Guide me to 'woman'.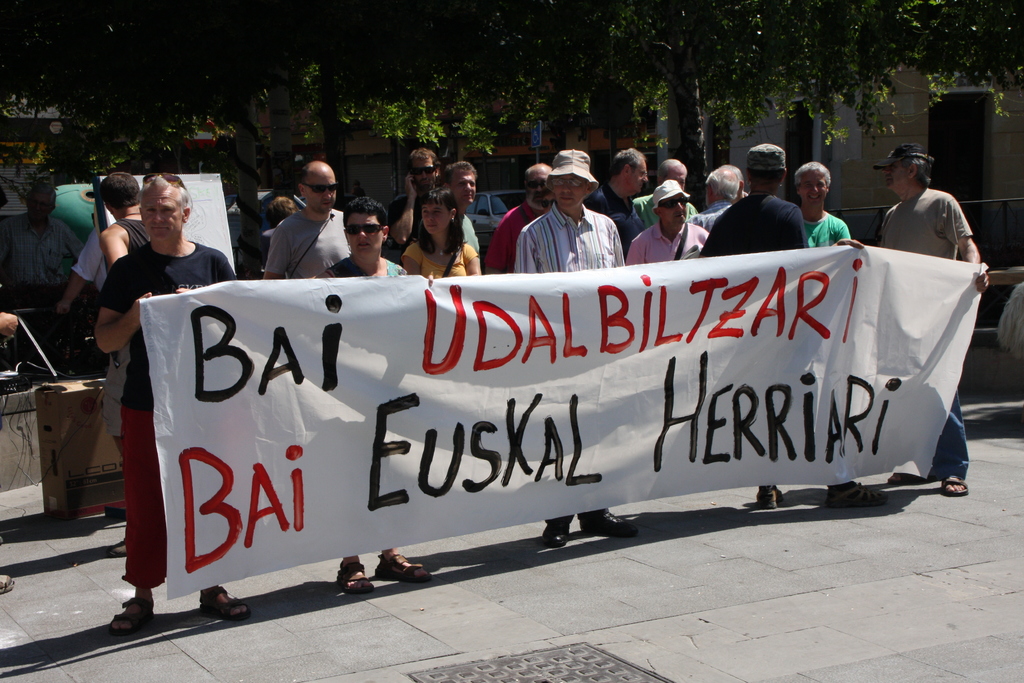
Guidance: (x1=307, y1=197, x2=444, y2=600).
